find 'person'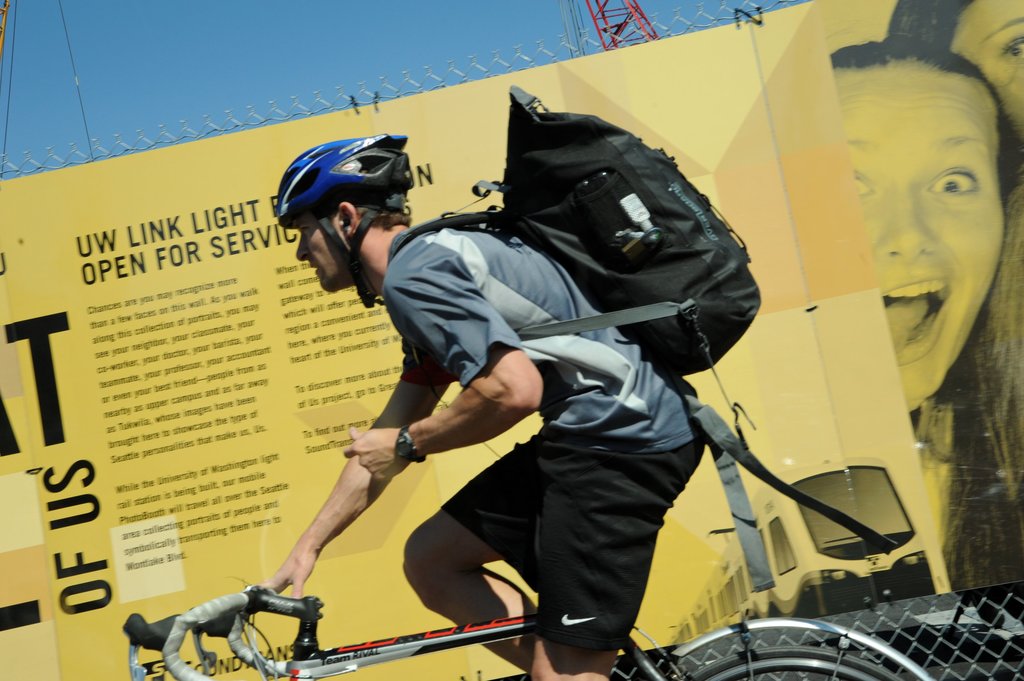
detection(244, 80, 804, 680)
